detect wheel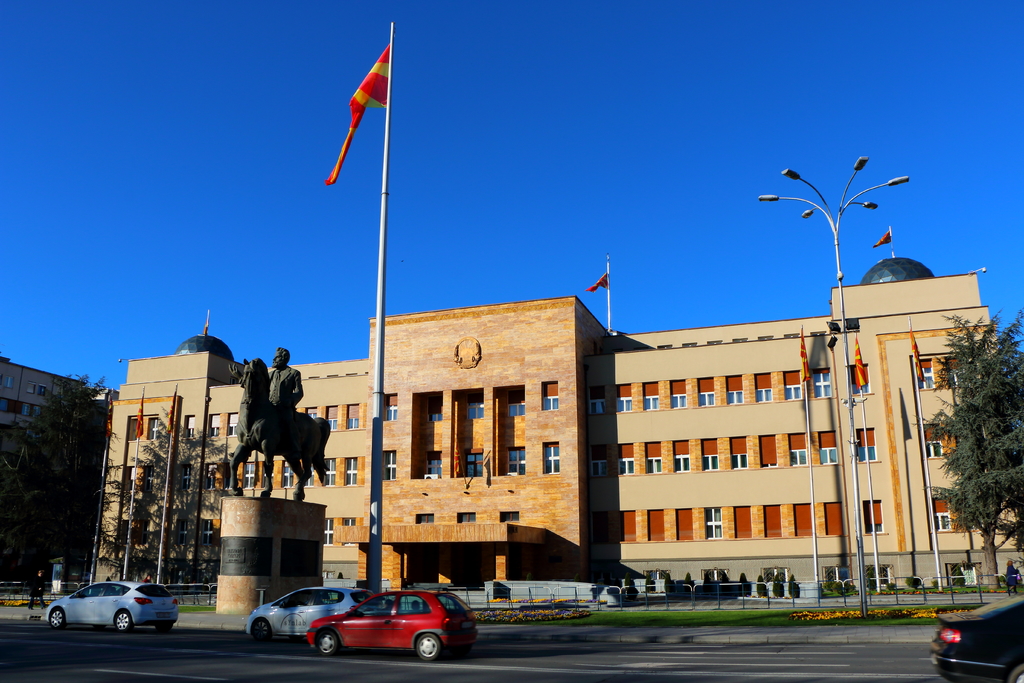
bbox=(50, 609, 65, 629)
